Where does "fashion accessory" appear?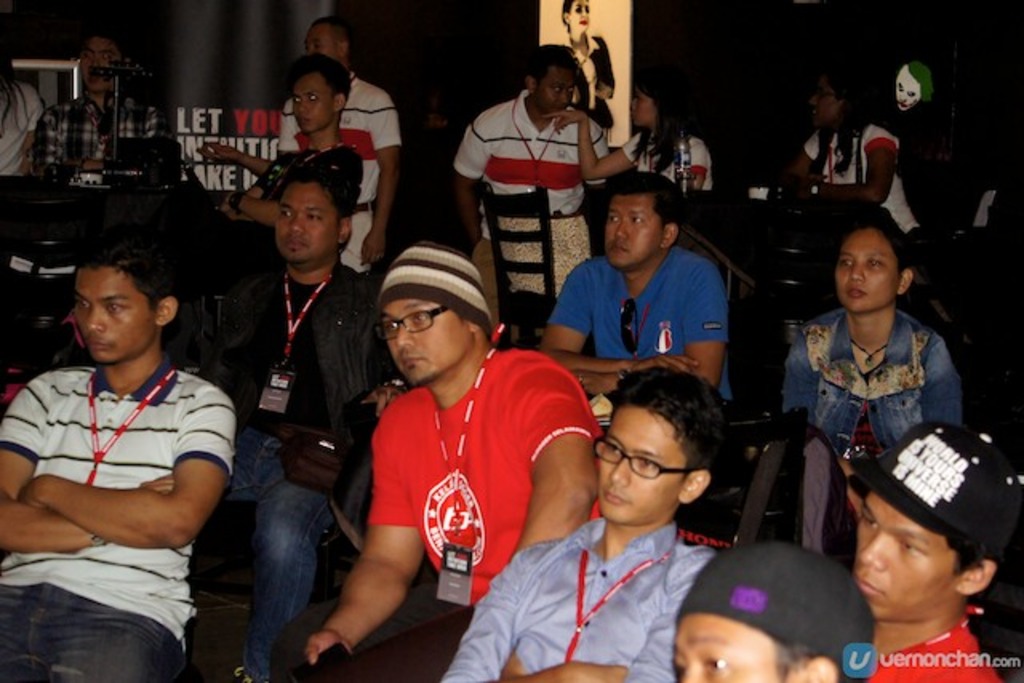
Appears at x1=234 y1=665 x2=253 y2=681.
